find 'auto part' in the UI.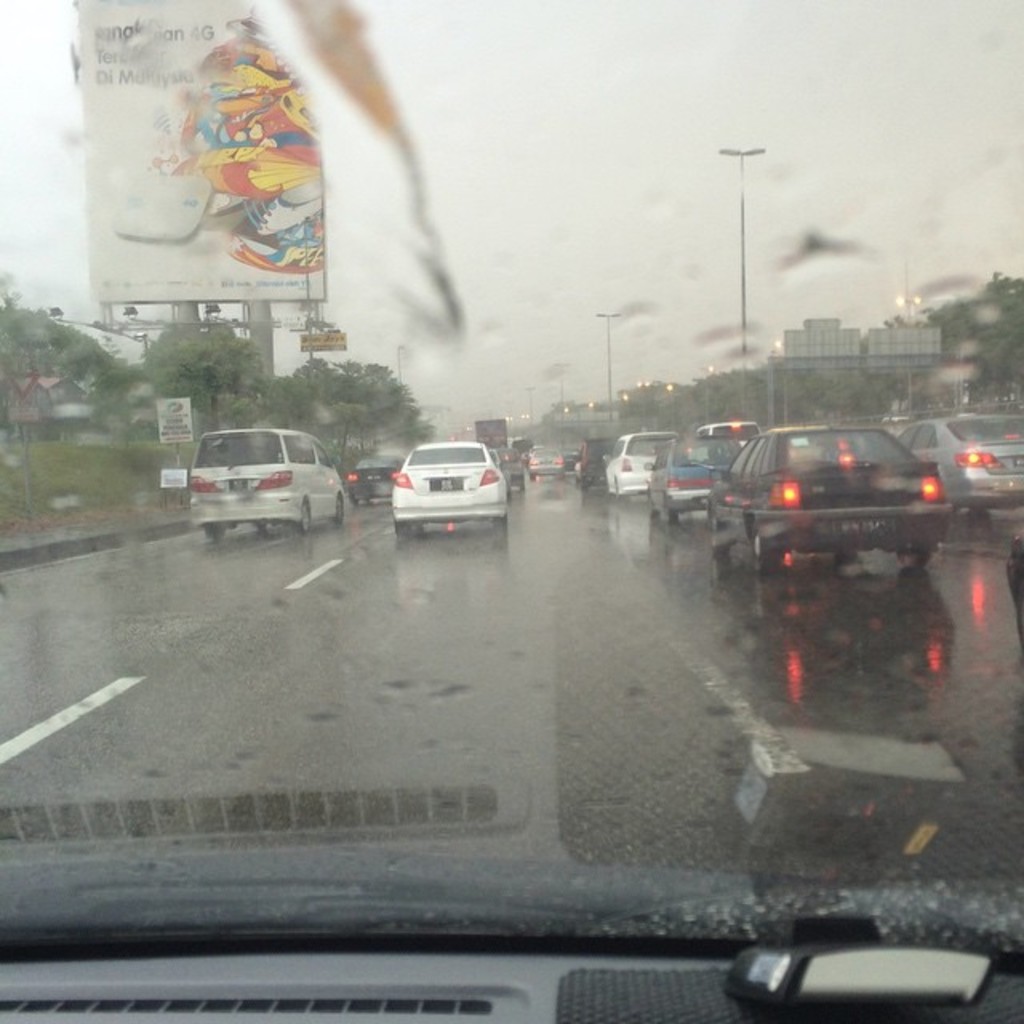
UI element at [754,538,776,571].
